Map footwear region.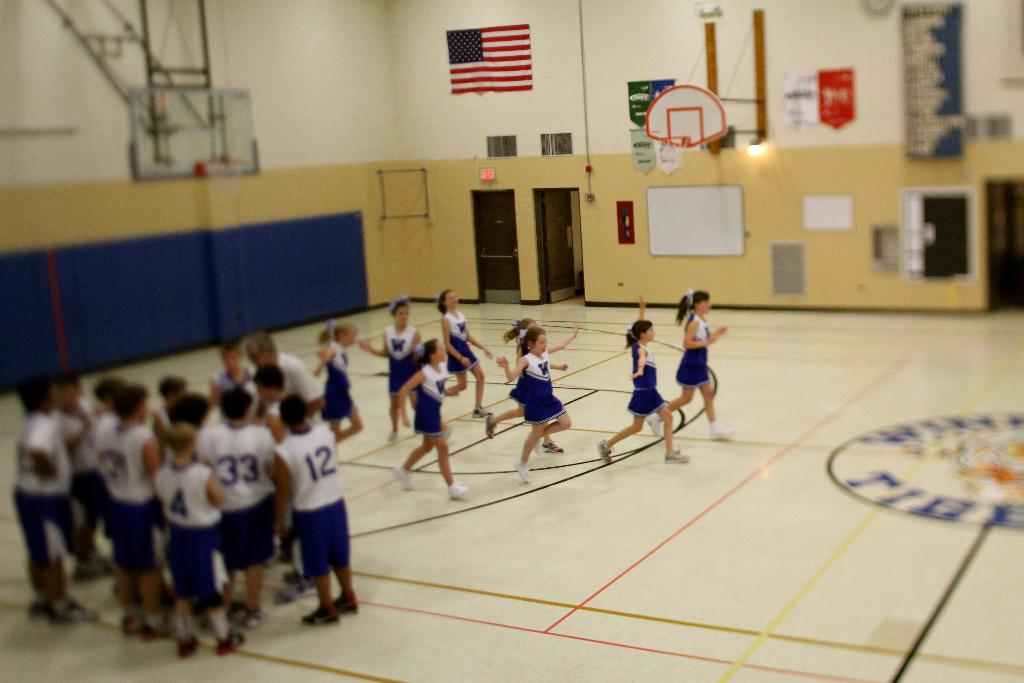
Mapped to 127,607,145,634.
